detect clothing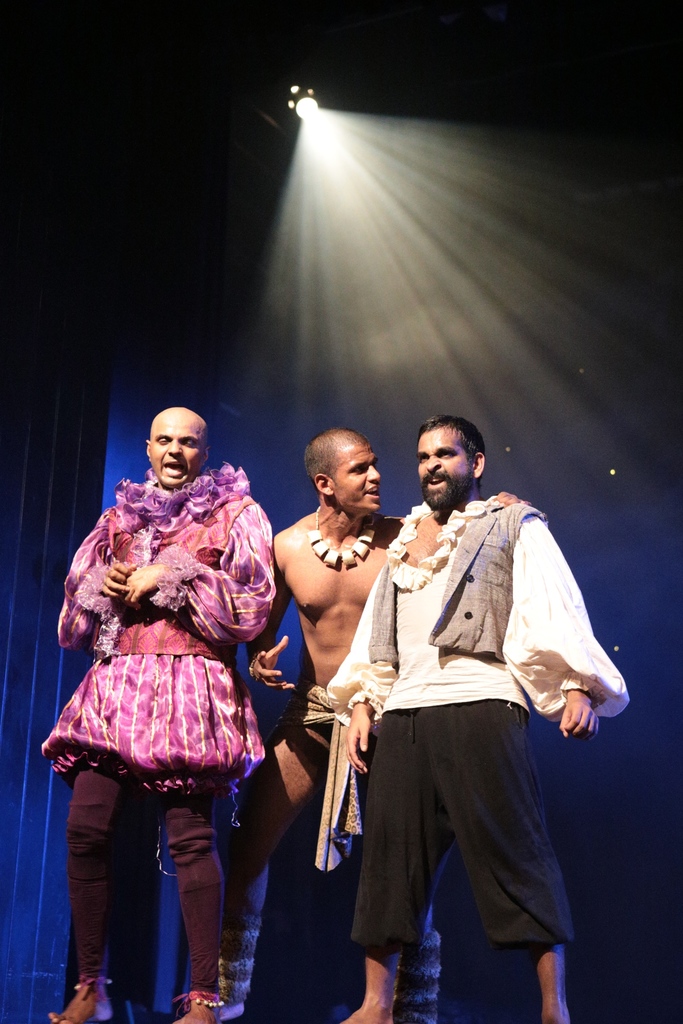
<bbox>322, 496, 632, 713</bbox>
